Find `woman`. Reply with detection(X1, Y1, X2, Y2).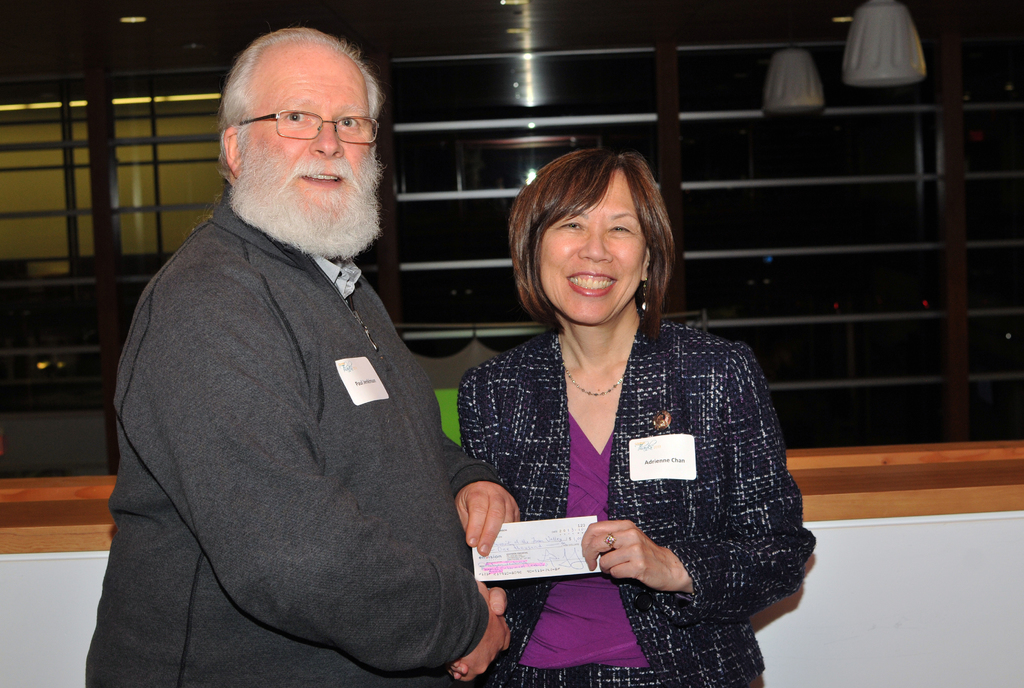
detection(442, 141, 806, 687).
